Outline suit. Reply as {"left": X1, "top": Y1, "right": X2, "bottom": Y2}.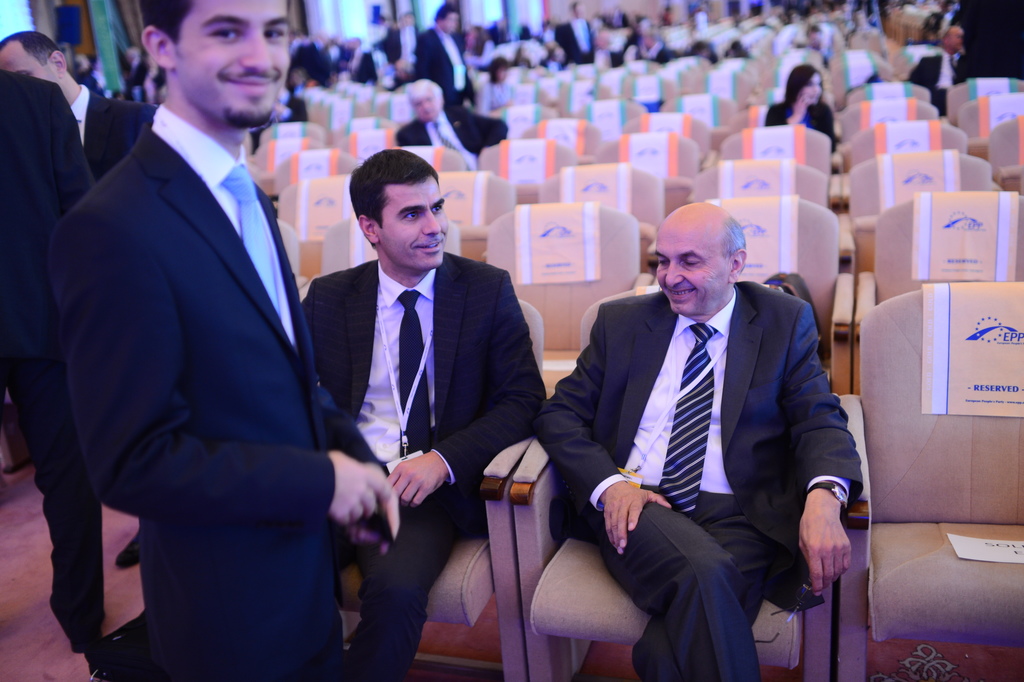
{"left": 764, "top": 100, "right": 842, "bottom": 151}.
